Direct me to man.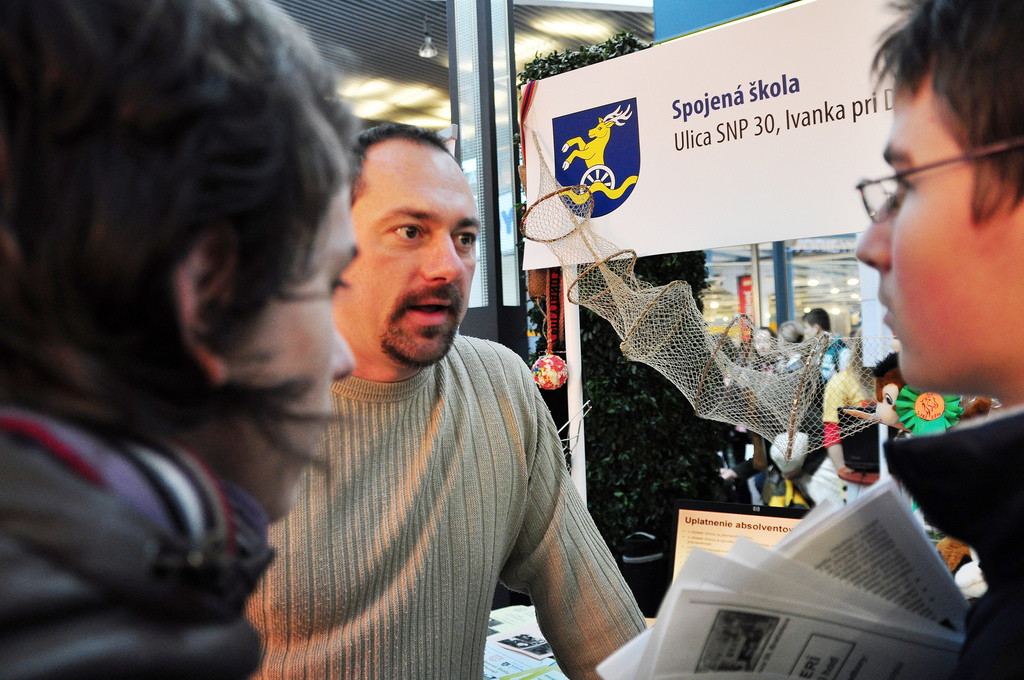
Direction: <box>0,0,364,679</box>.
